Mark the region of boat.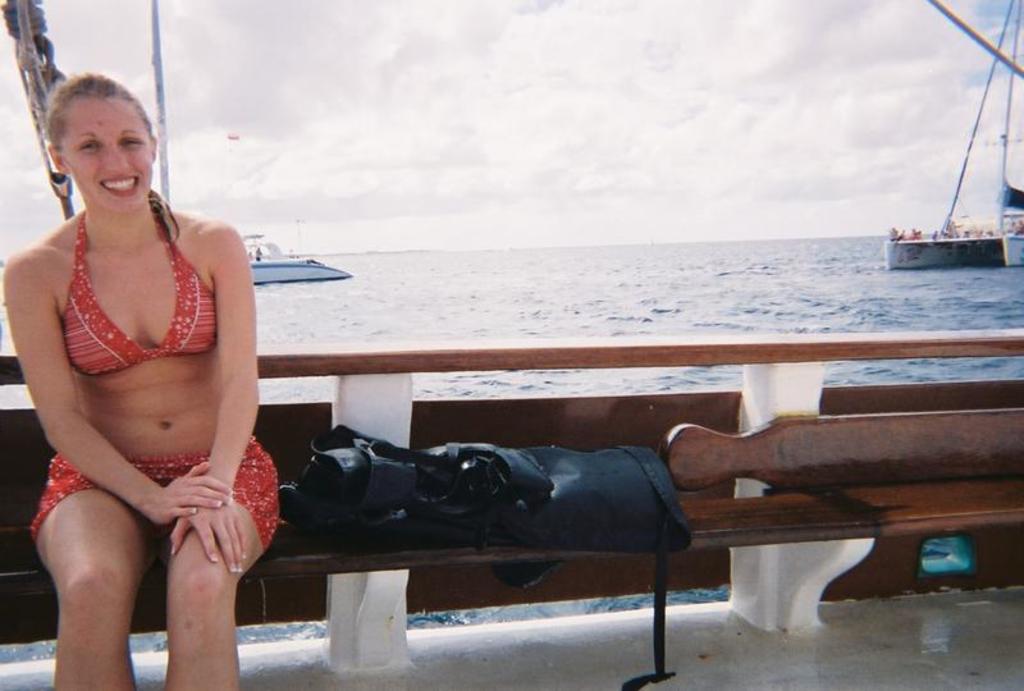
Region: (159,0,353,276).
